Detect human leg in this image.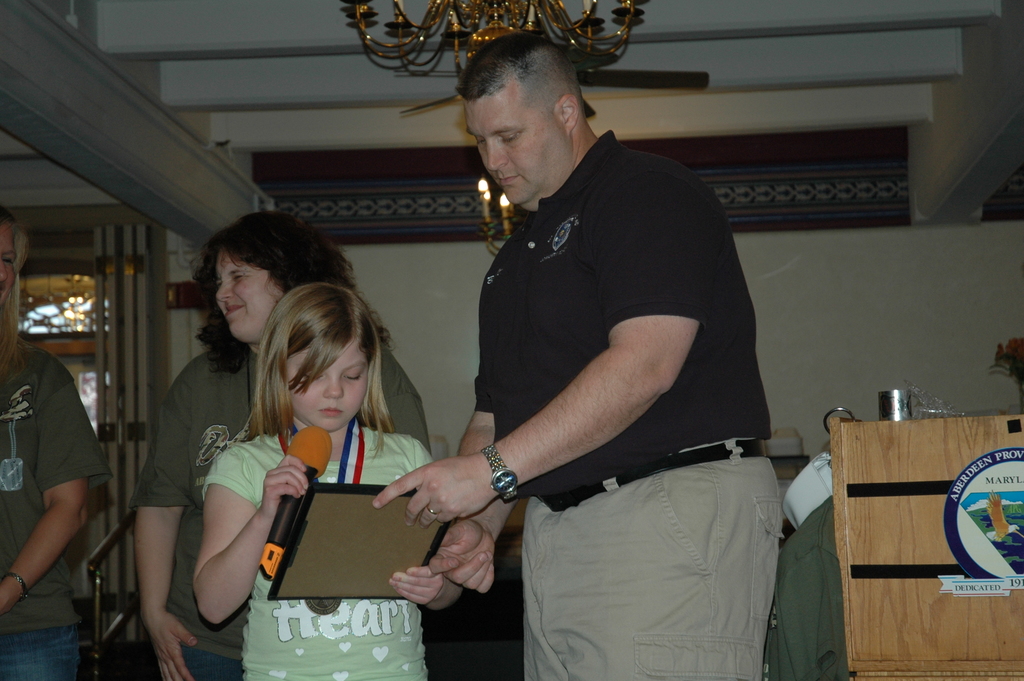
Detection: {"left": 0, "top": 630, "right": 76, "bottom": 680}.
